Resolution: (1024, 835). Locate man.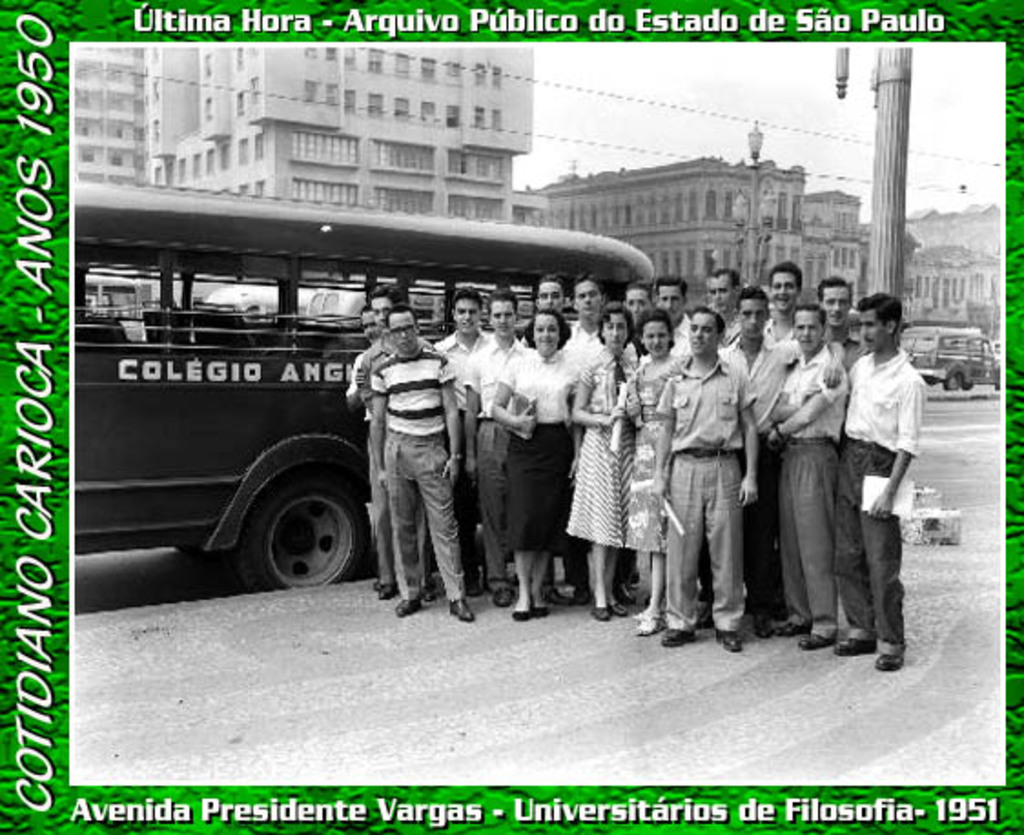
[849, 299, 927, 667].
